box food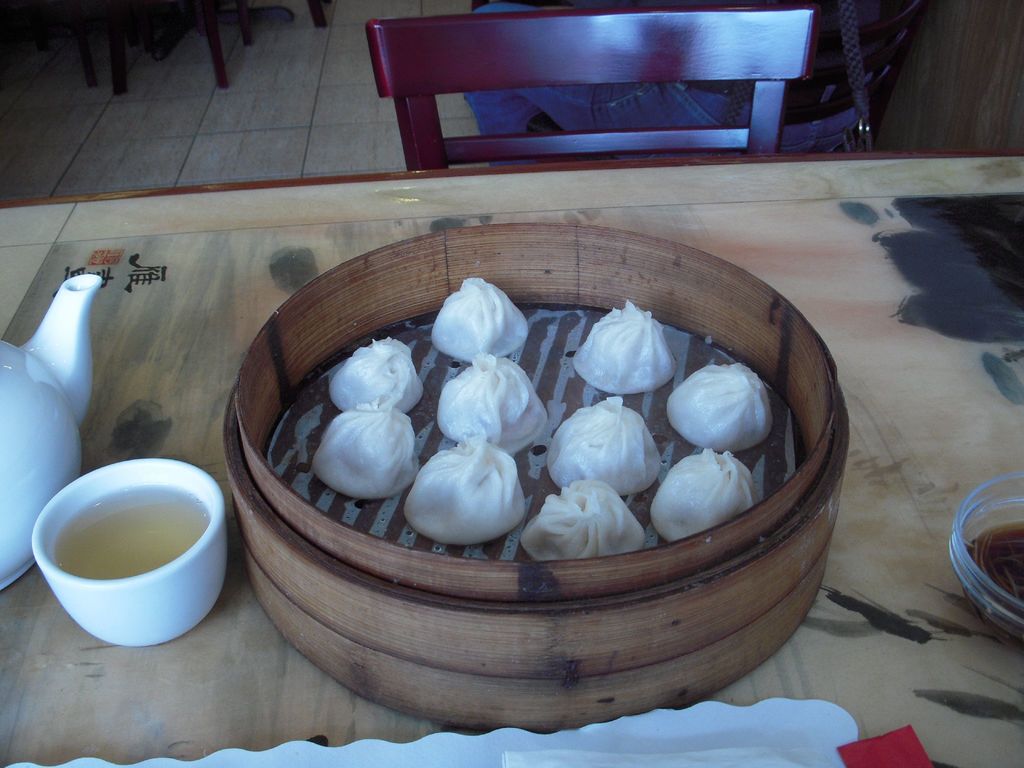
BBox(520, 479, 647, 564)
